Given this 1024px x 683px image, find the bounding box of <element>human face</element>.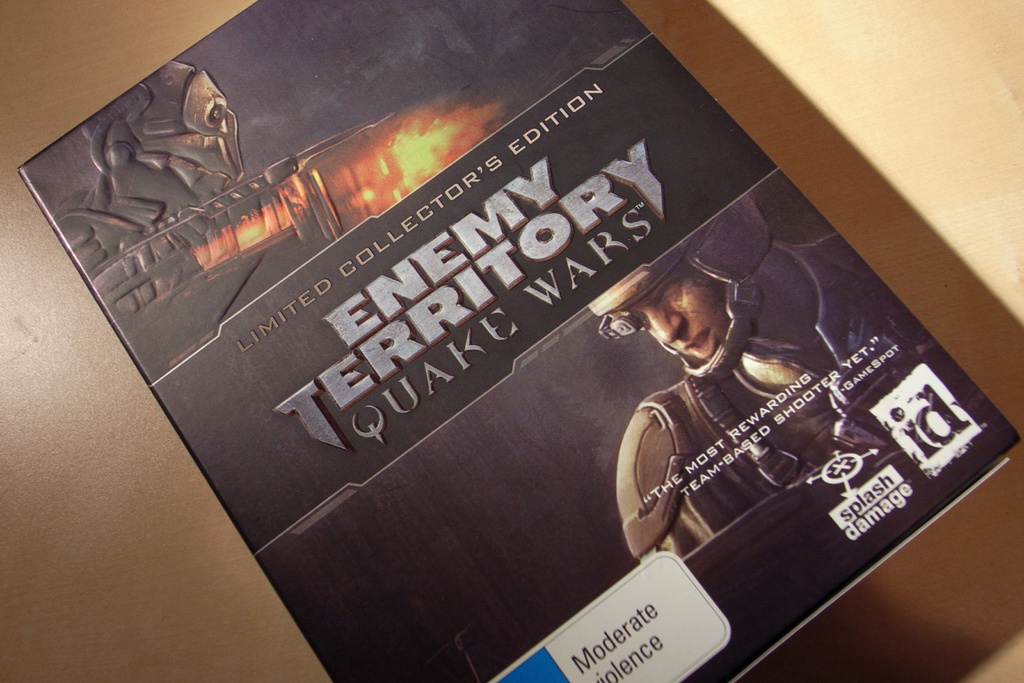
detection(630, 258, 731, 358).
